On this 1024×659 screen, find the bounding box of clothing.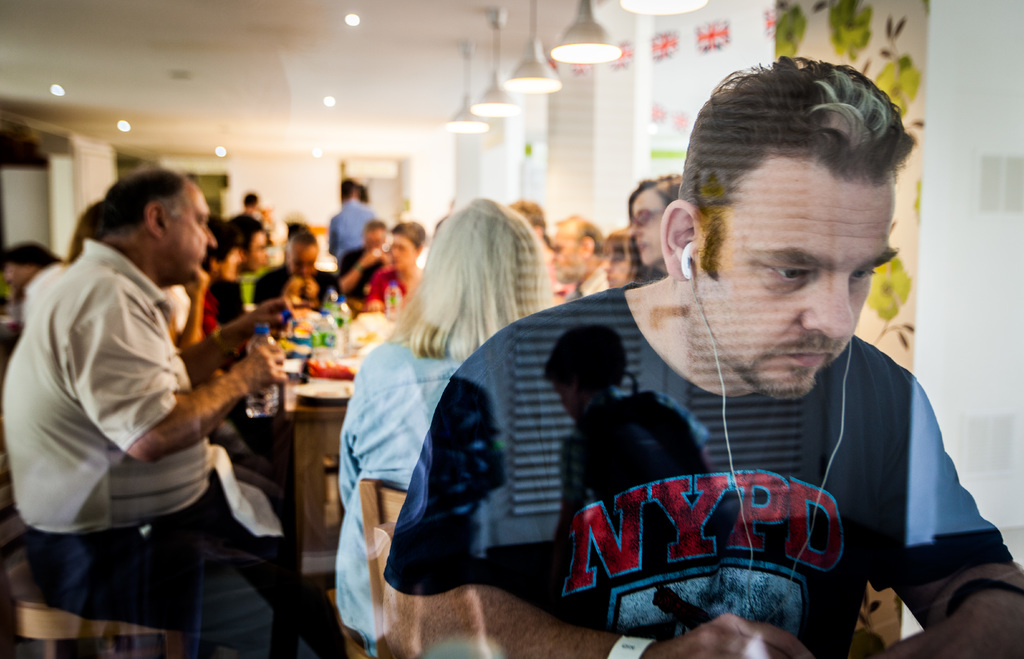
Bounding box: locate(0, 225, 319, 658).
